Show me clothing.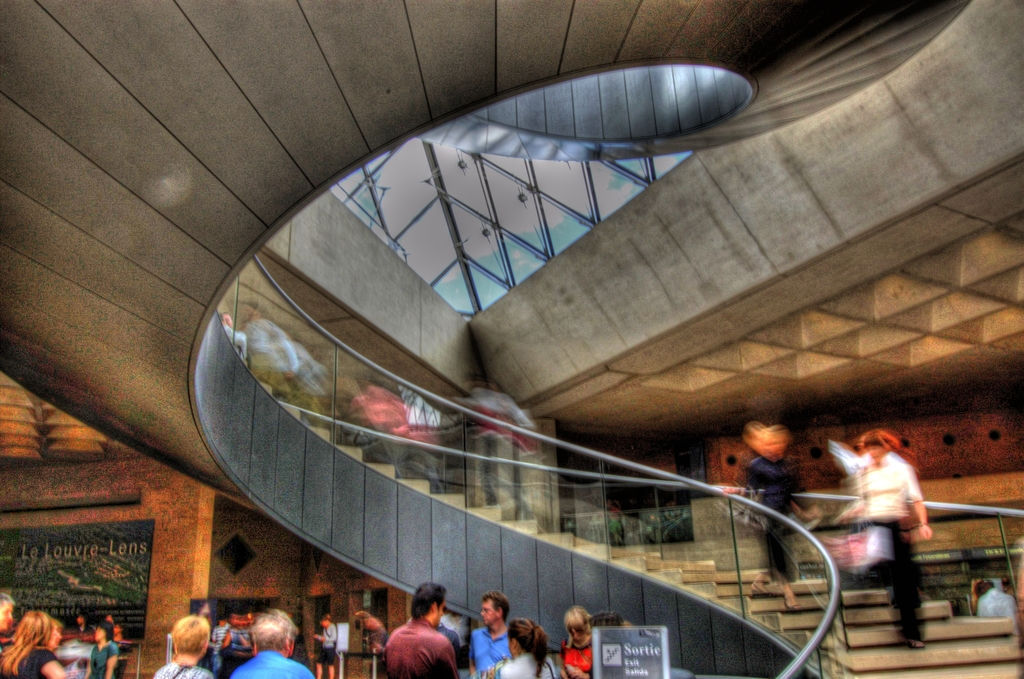
clothing is here: crop(158, 647, 220, 678).
